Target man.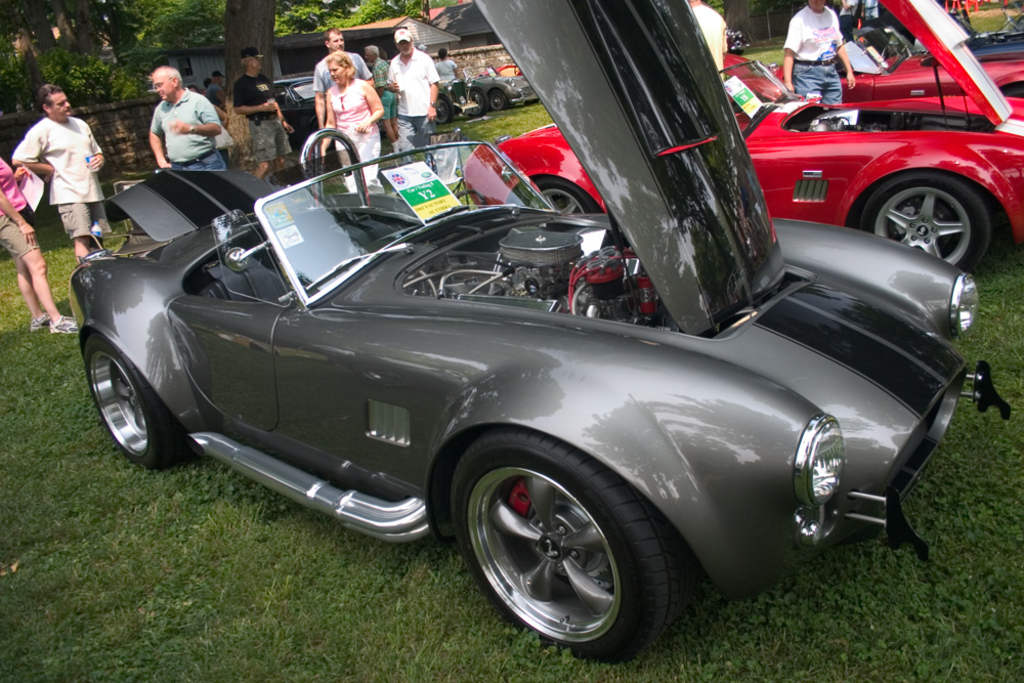
Target region: {"x1": 8, "y1": 81, "x2": 104, "y2": 268}.
